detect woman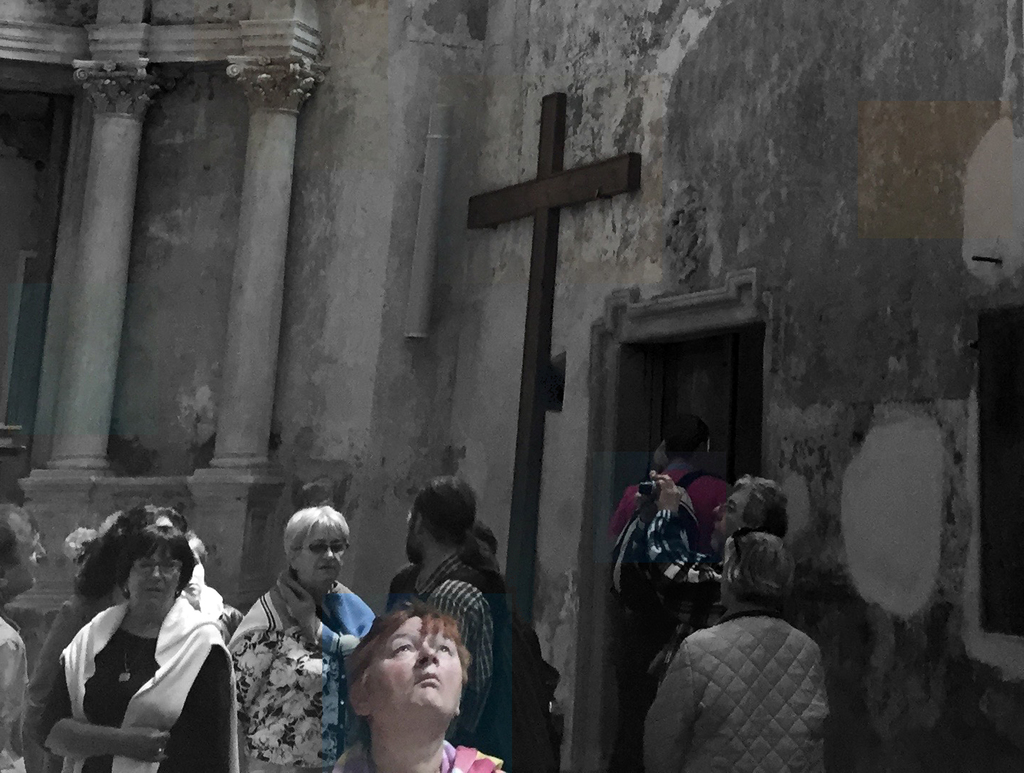
{"left": 326, "top": 604, "right": 503, "bottom": 772}
